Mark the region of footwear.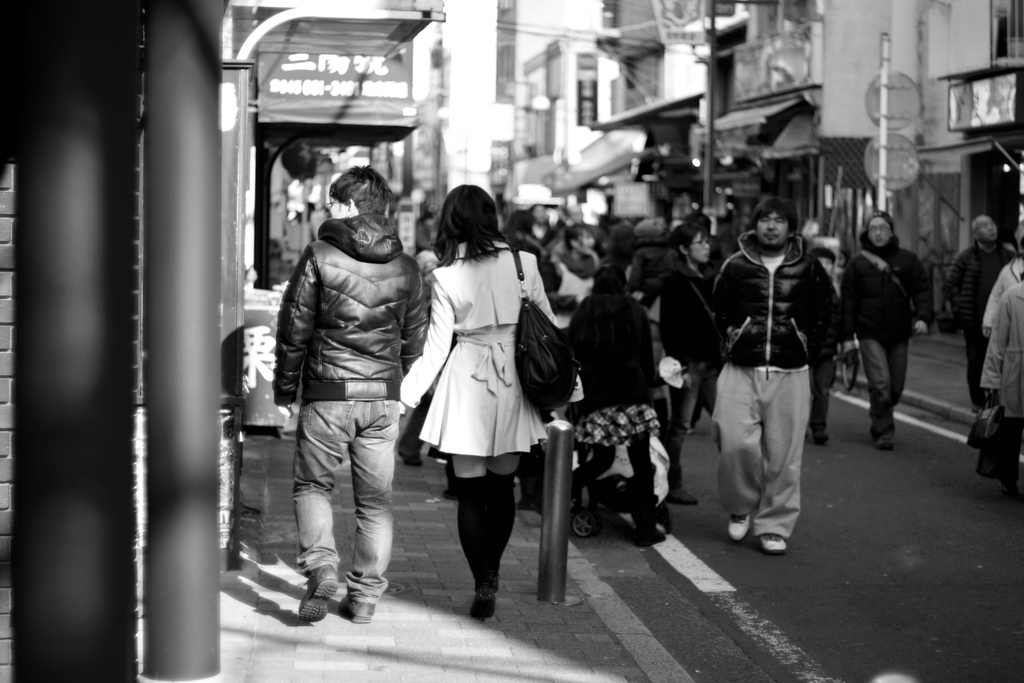
Region: crop(815, 431, 830, 447).
